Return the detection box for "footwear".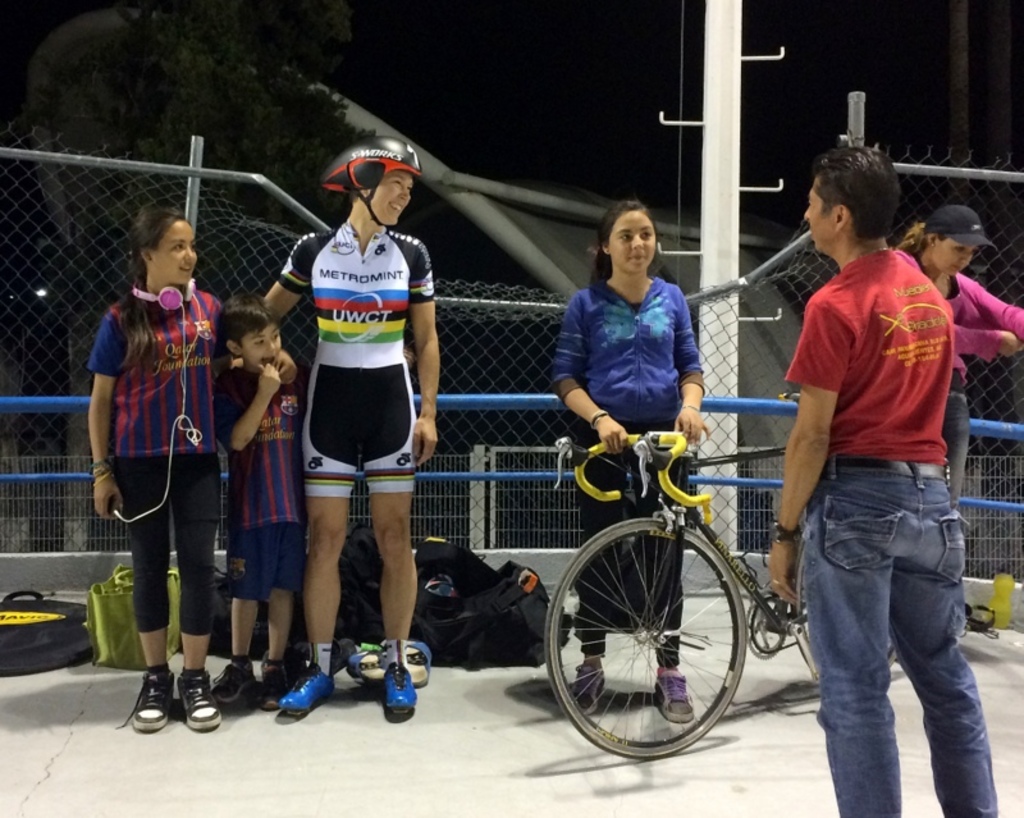
crop(330, 639, 364, 676).
